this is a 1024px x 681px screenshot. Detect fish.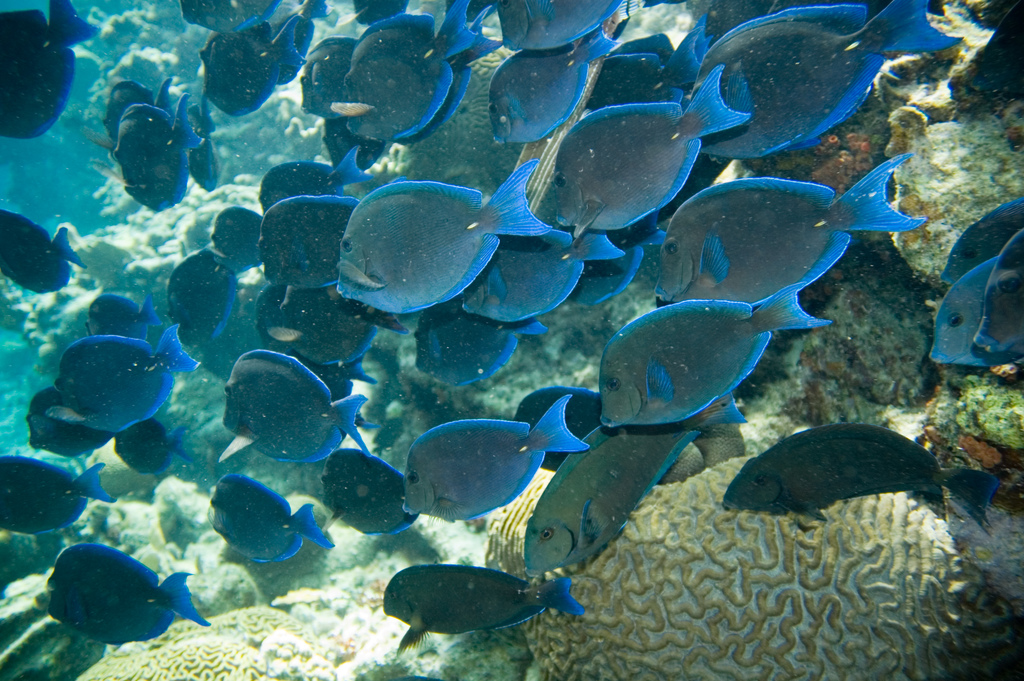
Rect(212, 473, 344, 564).
